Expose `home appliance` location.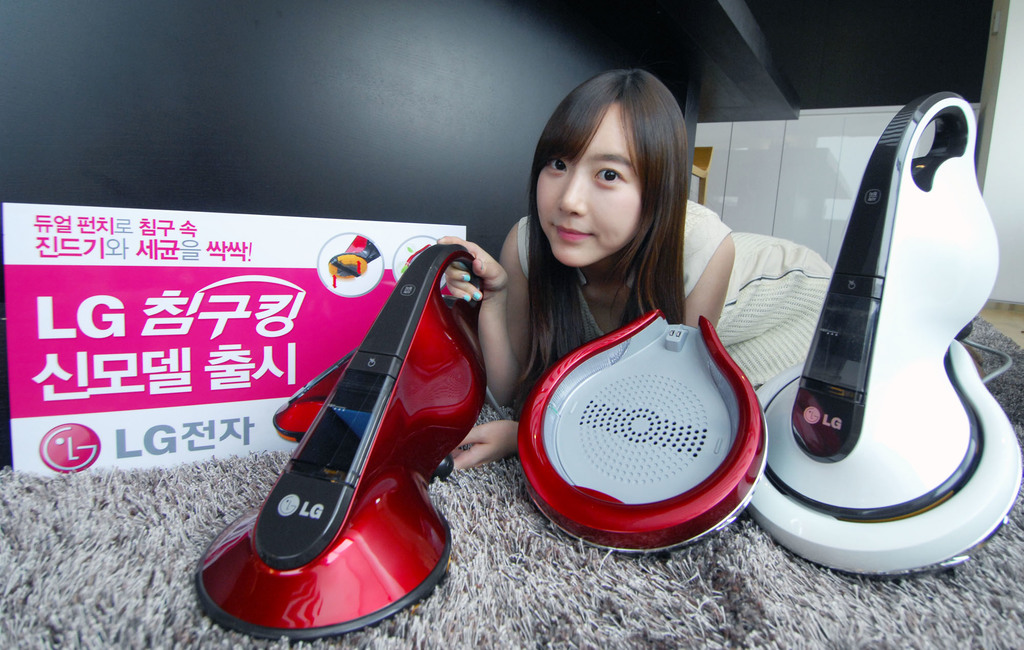
Exposed at locate(330, 234, 384, 282).
